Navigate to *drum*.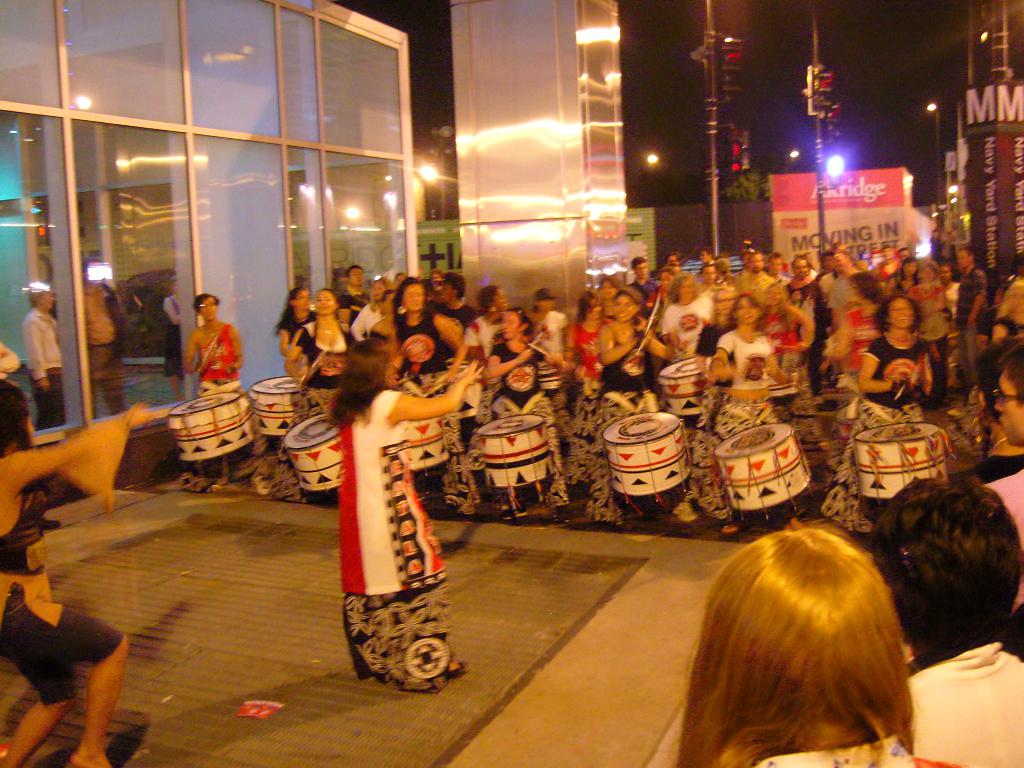
Navigation target: left=280, top=413, right=343, bottom=493.
